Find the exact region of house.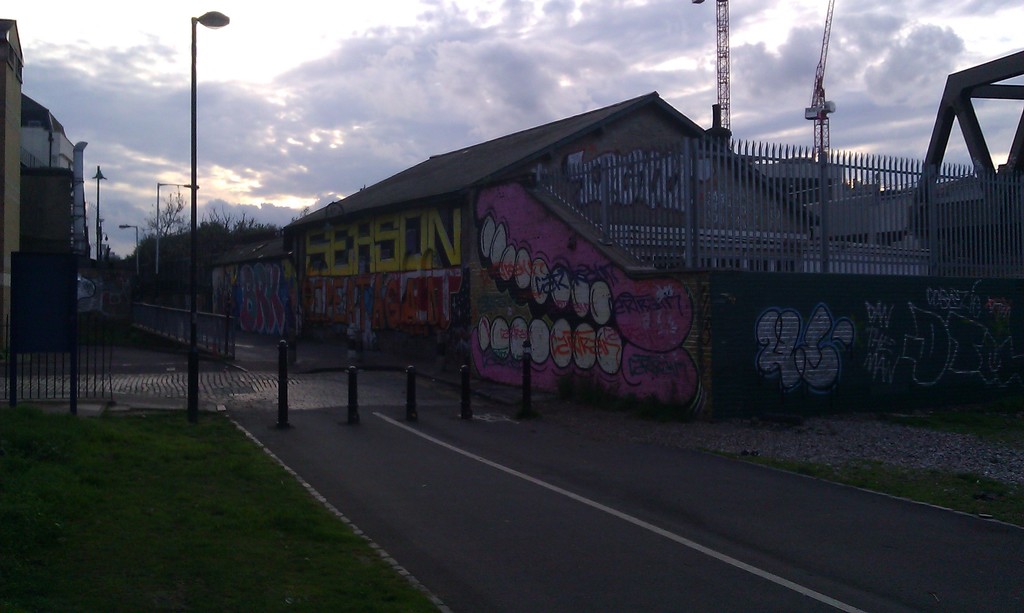
Exact region: x1=22, y1=92, x2=83, y2=287.
